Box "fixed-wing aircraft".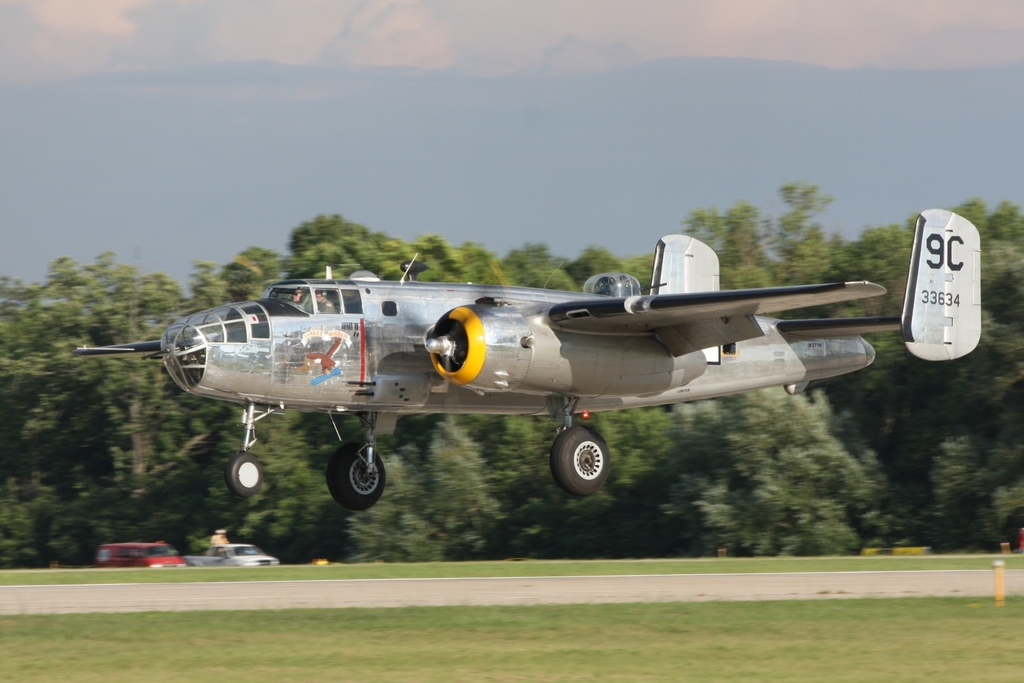
box(74, 204, 981, 500).
